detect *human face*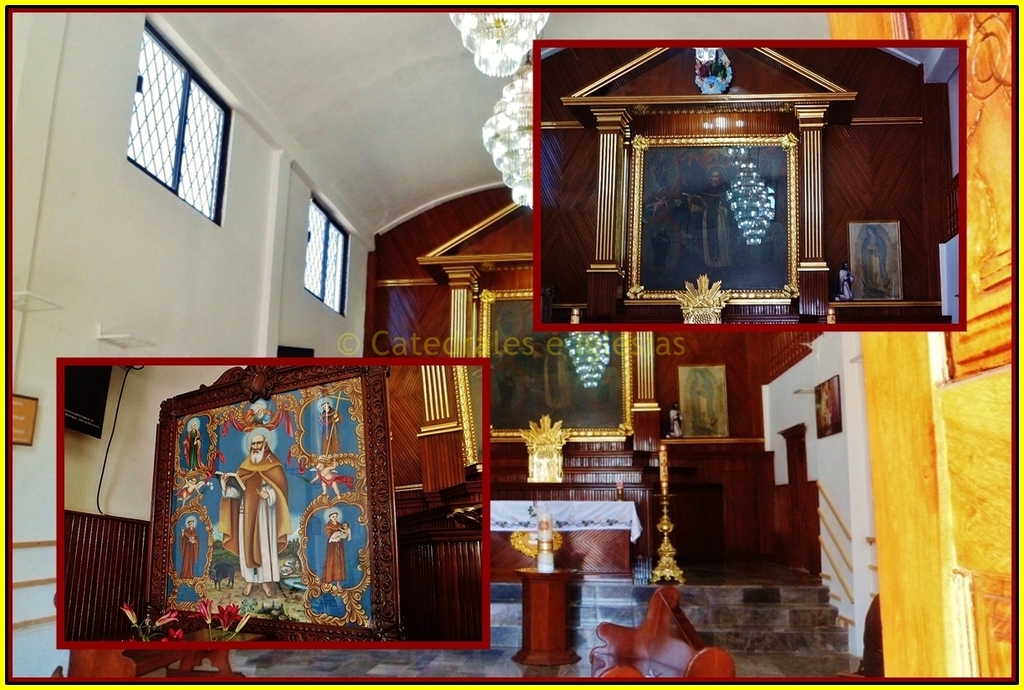
crop(319, 402, 330, 416)
